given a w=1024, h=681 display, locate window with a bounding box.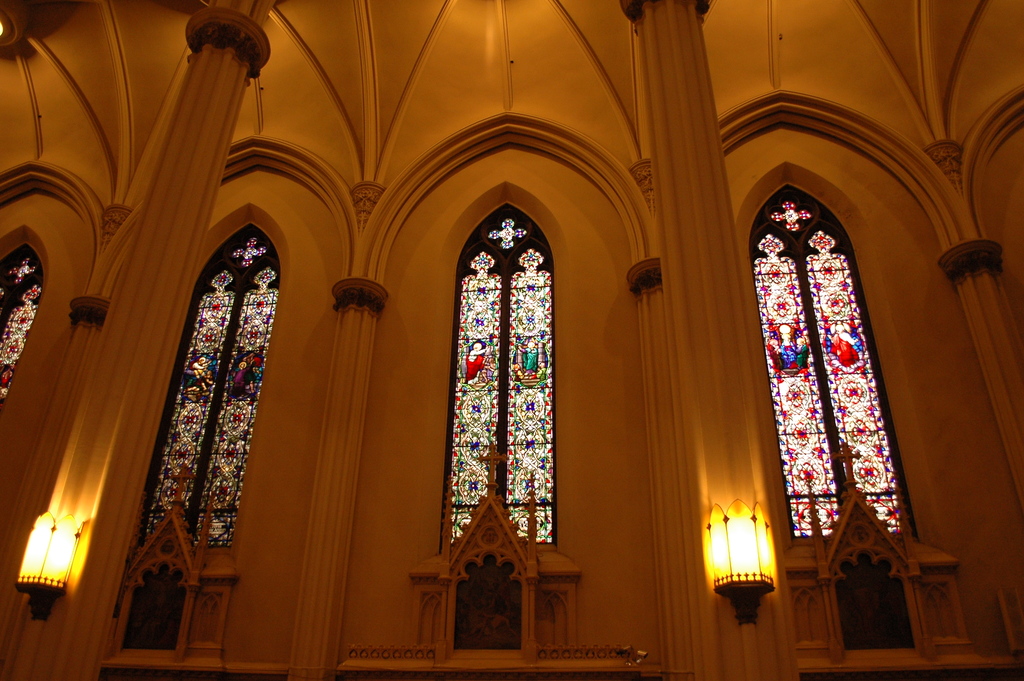
Located: crop(428, 157, 584, 600).
